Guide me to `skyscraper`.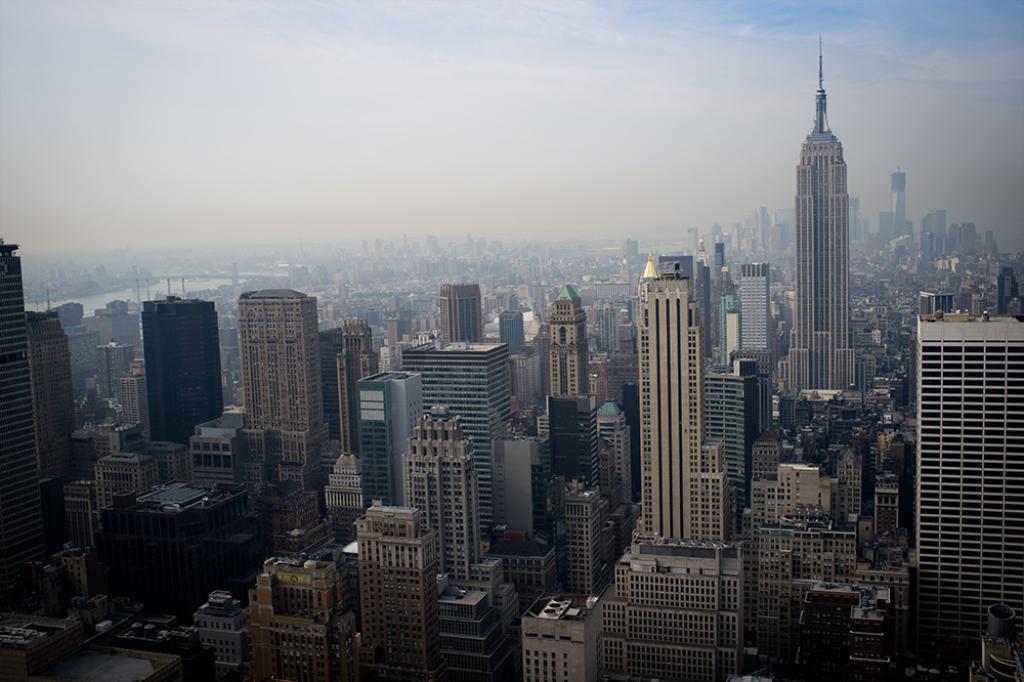
Guidance: <bbox>872, 466, 900, 546</bbox>.
